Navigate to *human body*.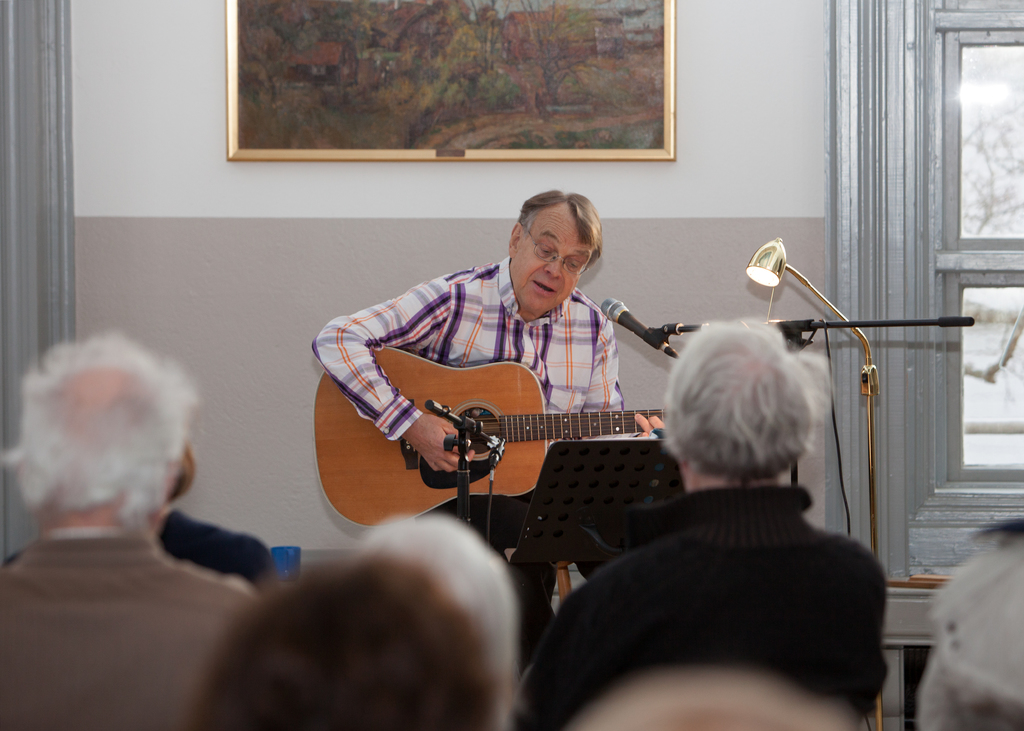
Navigation target: left=314, top=188, right=664, bottom=667.
